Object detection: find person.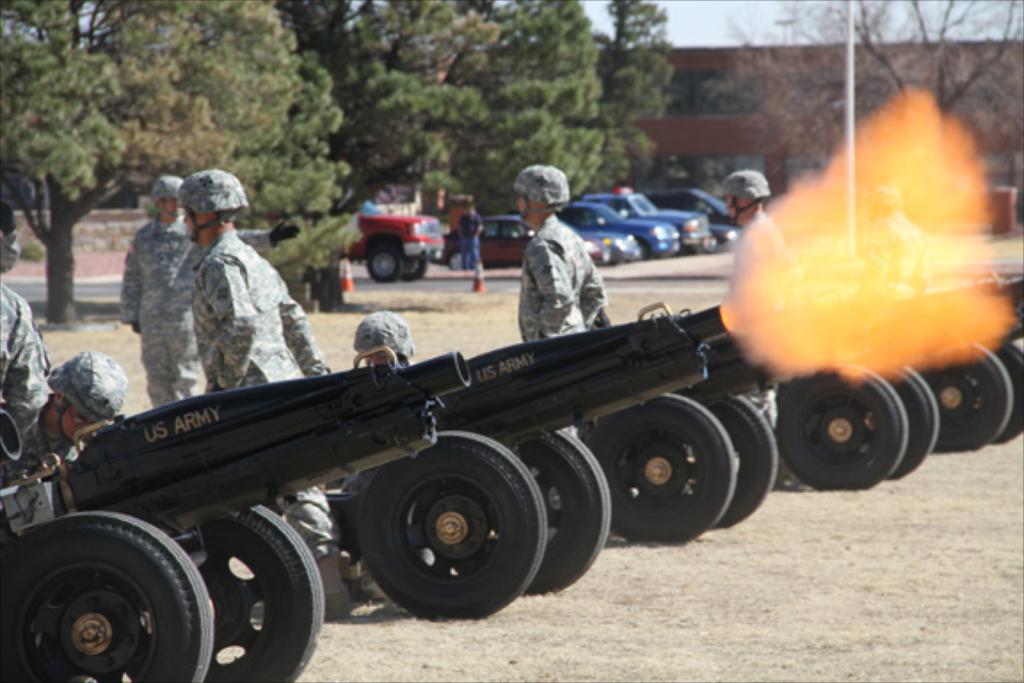
x1=510, y1=171, x2=610, y2=356.
